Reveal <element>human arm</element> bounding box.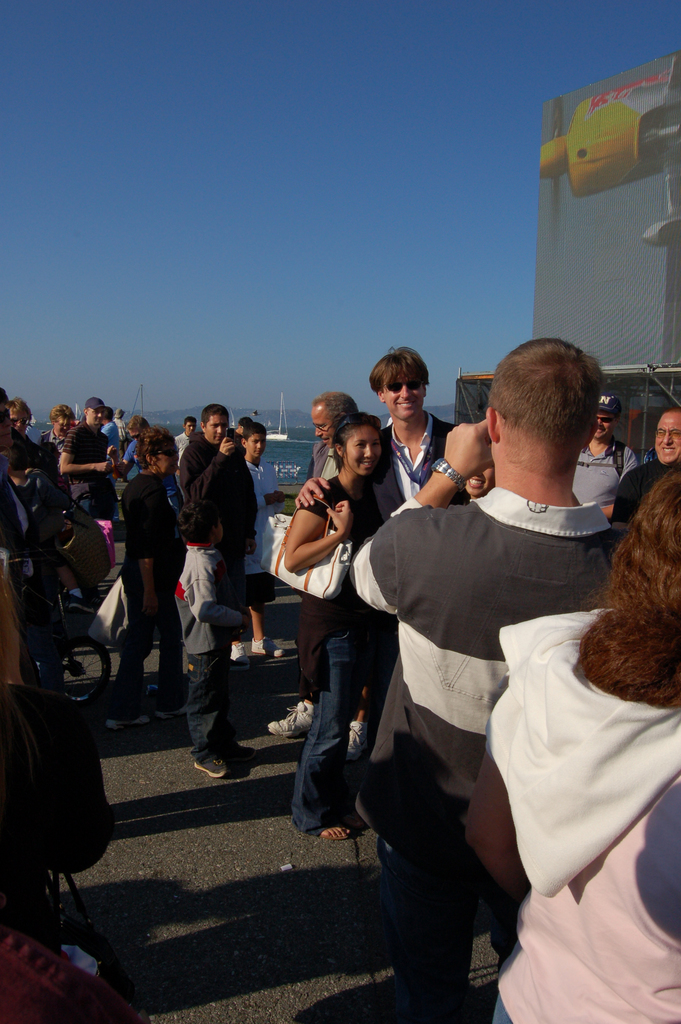
Revealed: l=57, t=445, r=122, b=477.
